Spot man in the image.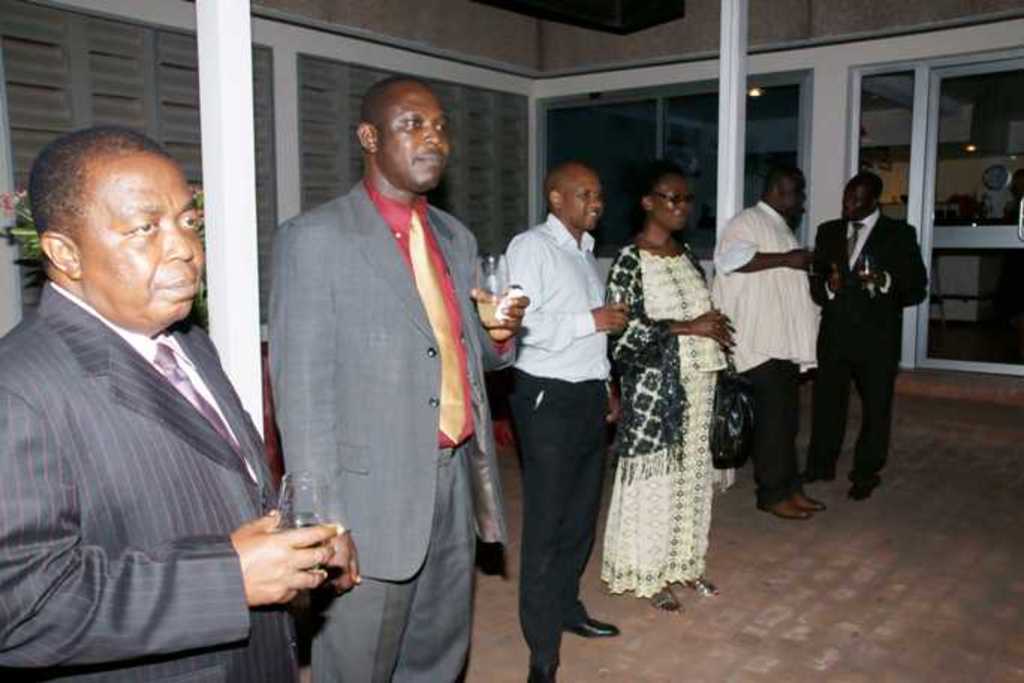
man found at (x1=701, y1=162, x2=823, y2=520).
